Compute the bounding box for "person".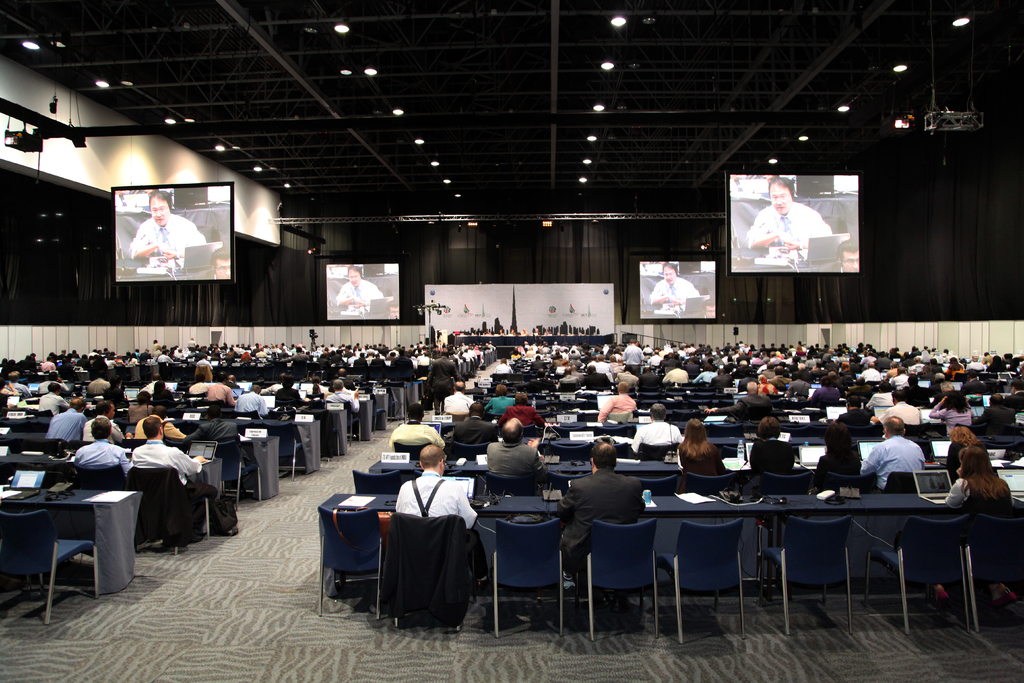
Rect(388, 402, 444, 439).
